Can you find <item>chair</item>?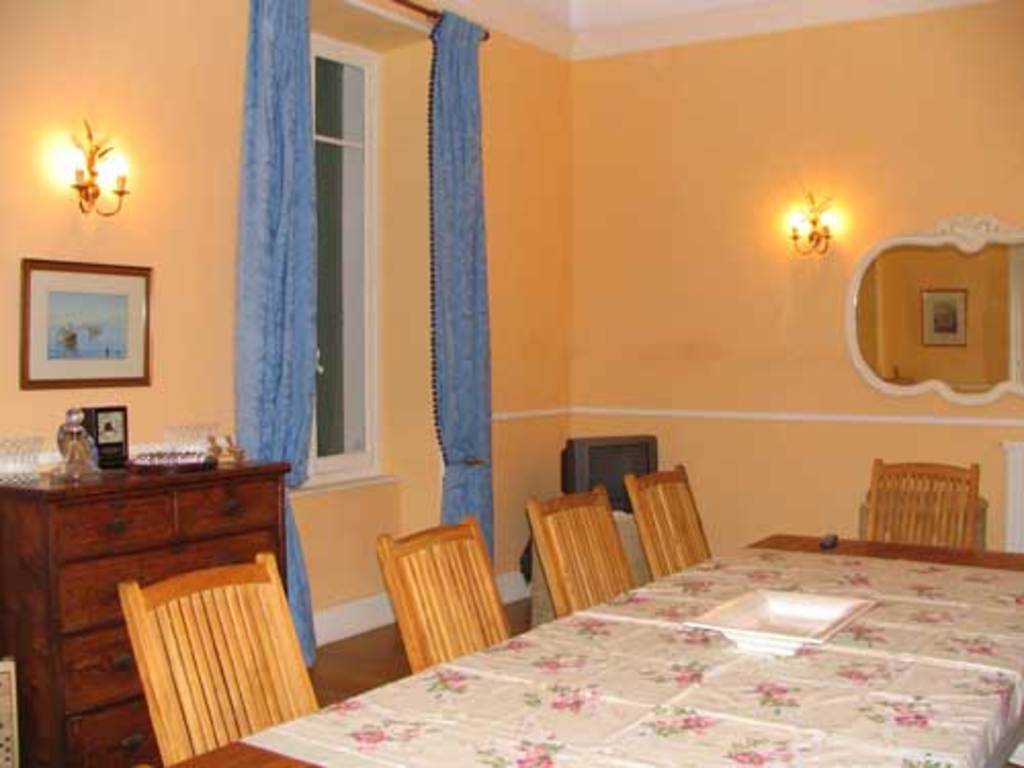
Yes, bounding box: (117,553,324,766).
